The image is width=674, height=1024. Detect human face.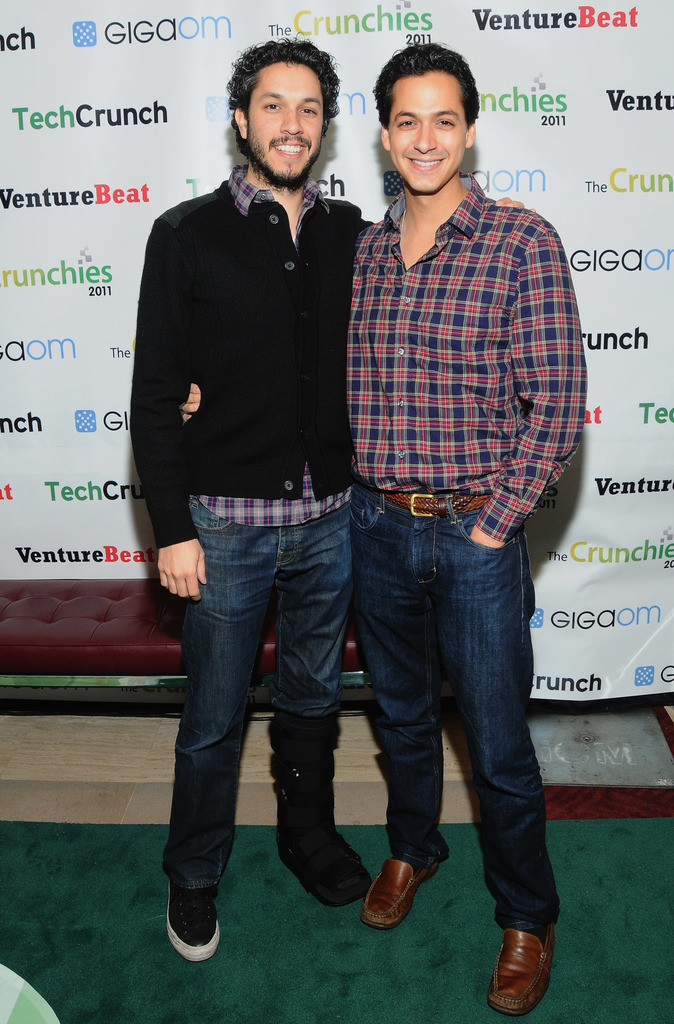
Detection: box=[250, 61, 324, 183].
